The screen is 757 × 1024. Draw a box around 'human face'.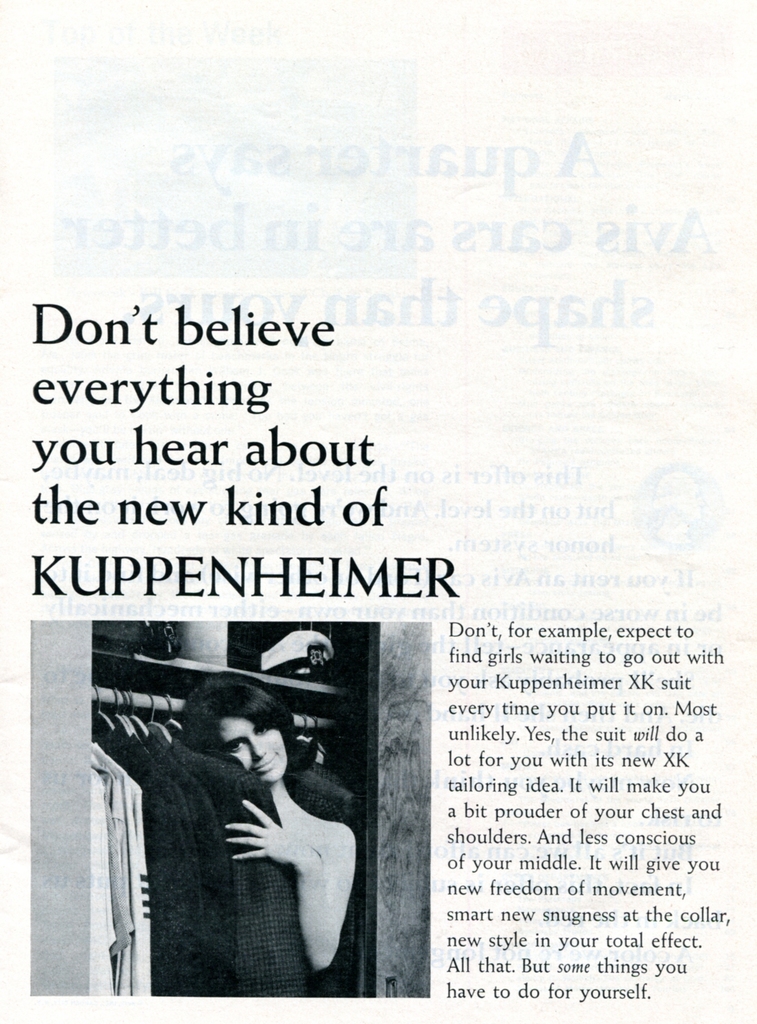
BBox(220, 714, 290, 786).
